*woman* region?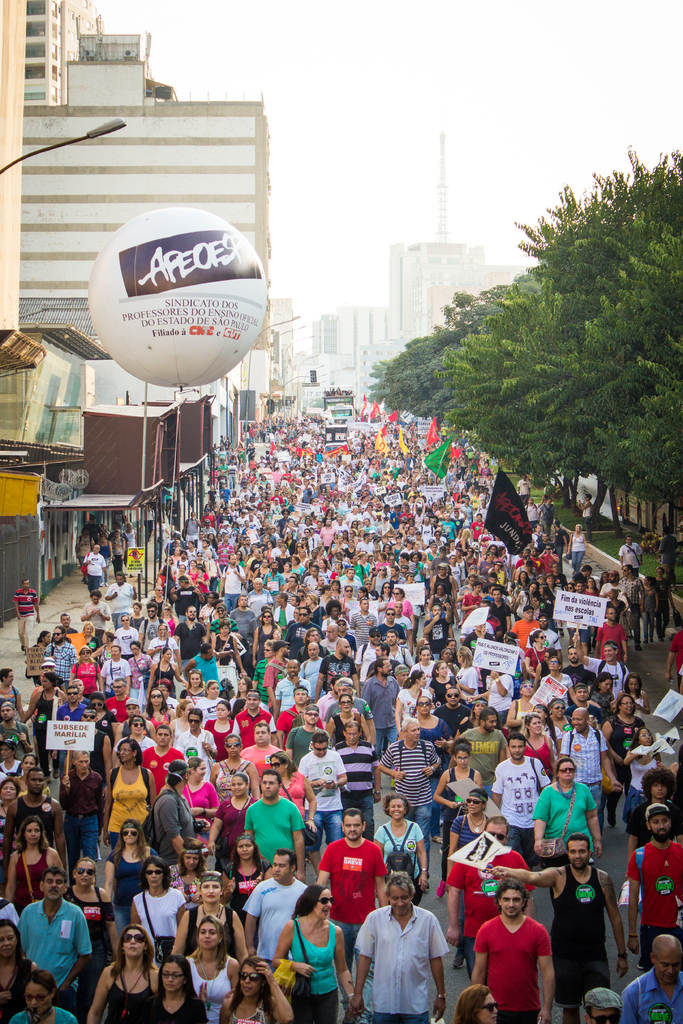
crop(614, 674, 641, 699)
